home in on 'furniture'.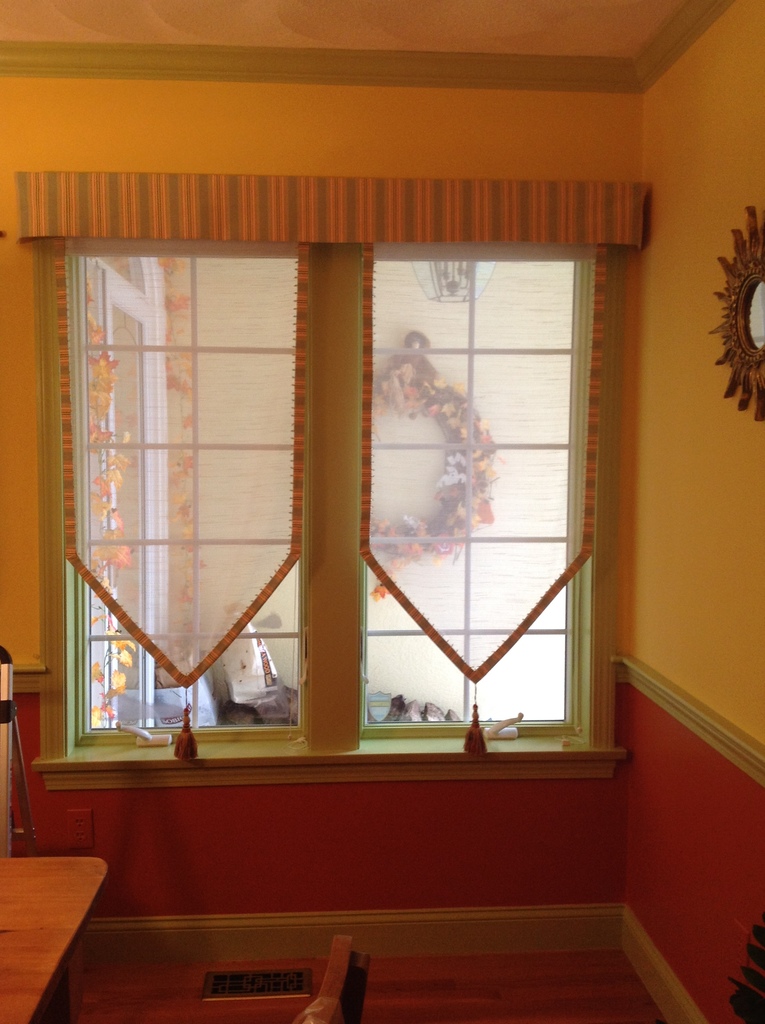
Homed in at (0,855,110,1023).
